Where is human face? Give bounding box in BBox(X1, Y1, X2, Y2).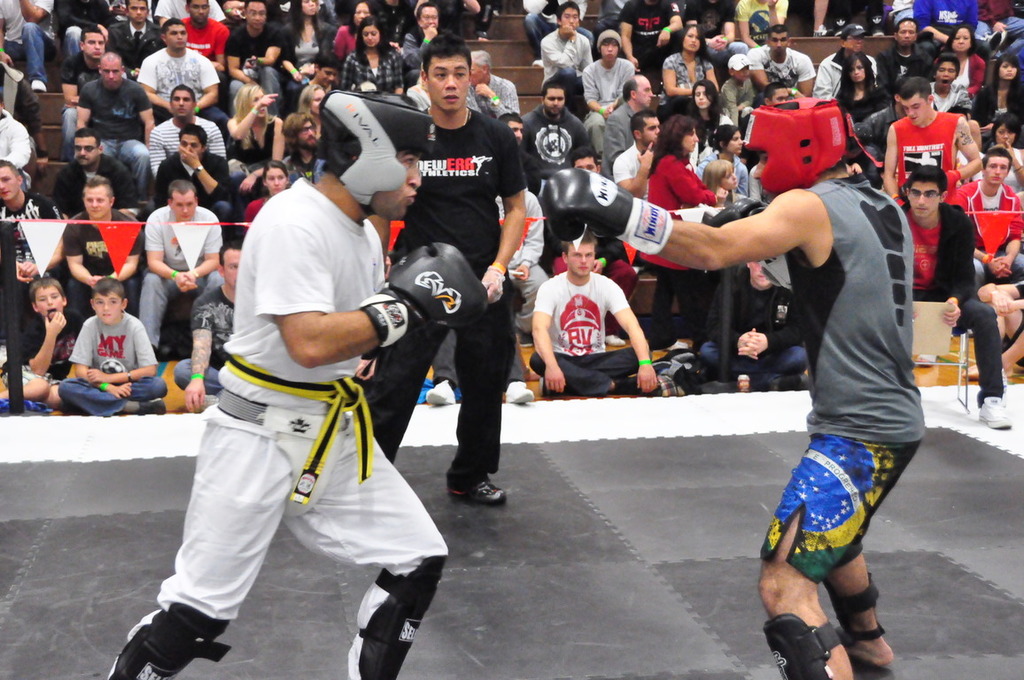
BBox(75, 136, 97, 168).
